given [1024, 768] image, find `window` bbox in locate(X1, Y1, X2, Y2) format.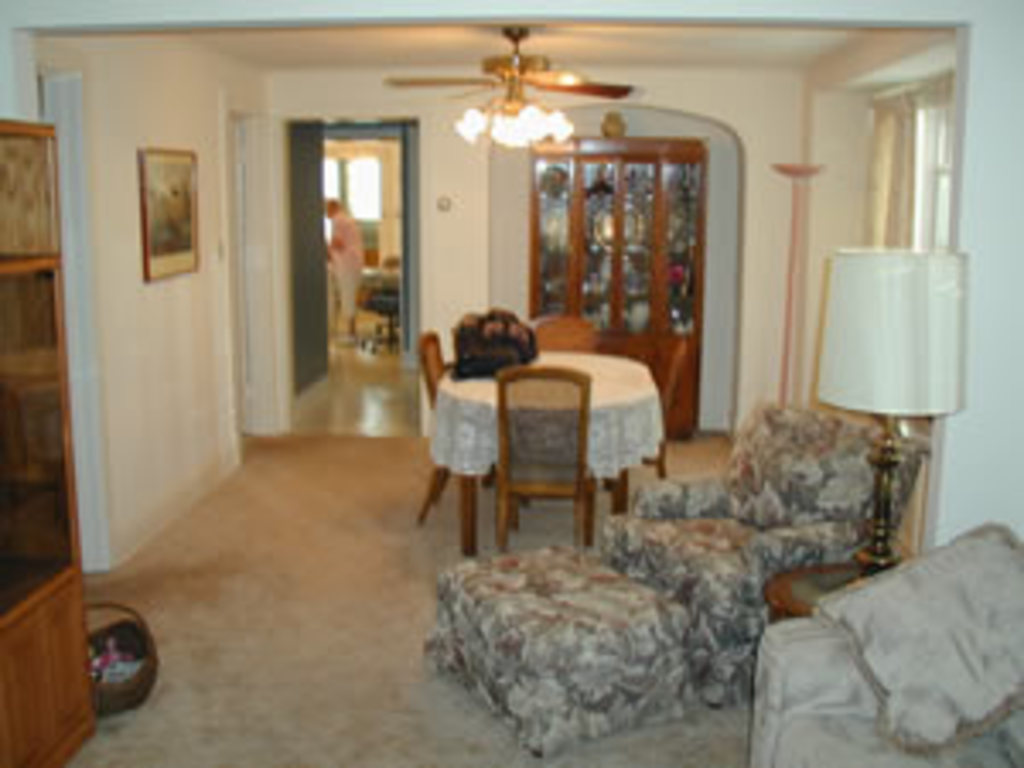
locate(321, 157, 375, 246).
